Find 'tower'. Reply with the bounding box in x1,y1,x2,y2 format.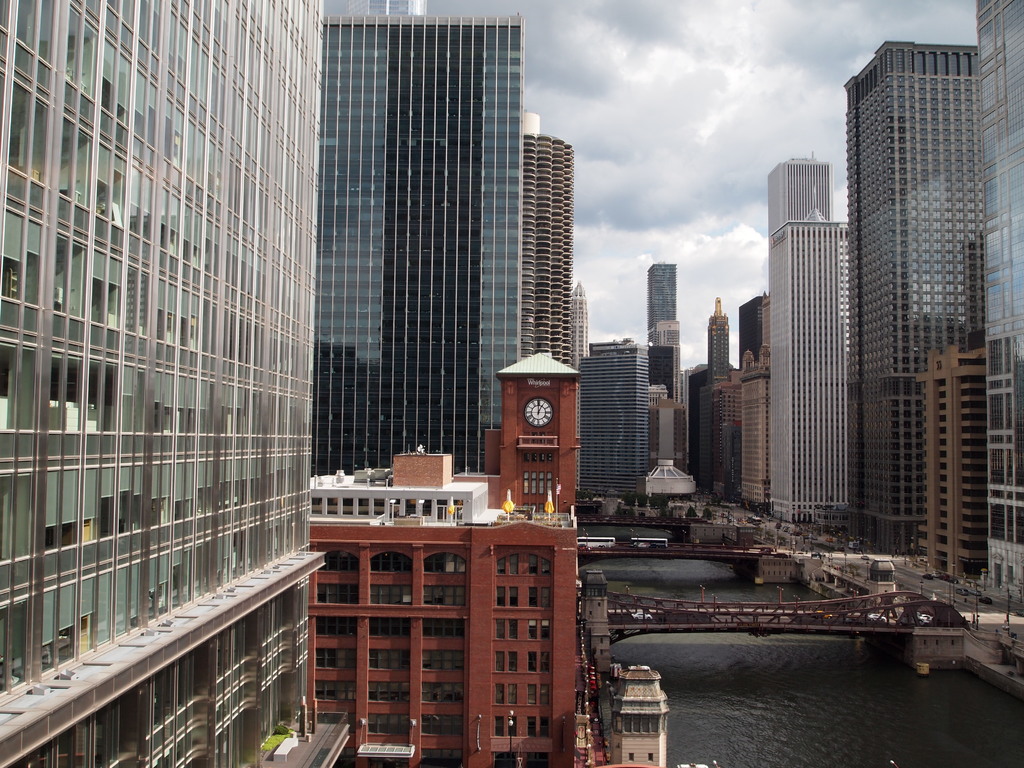
764,159,838,316.
